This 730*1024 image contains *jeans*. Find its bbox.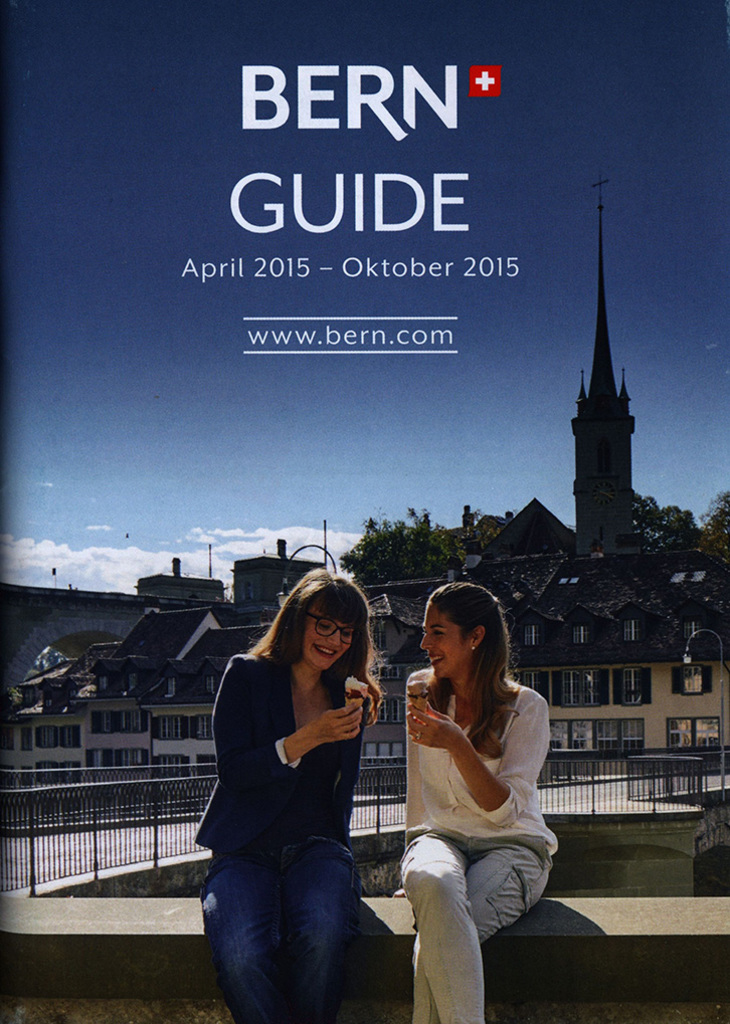
203,841,392,1009.
